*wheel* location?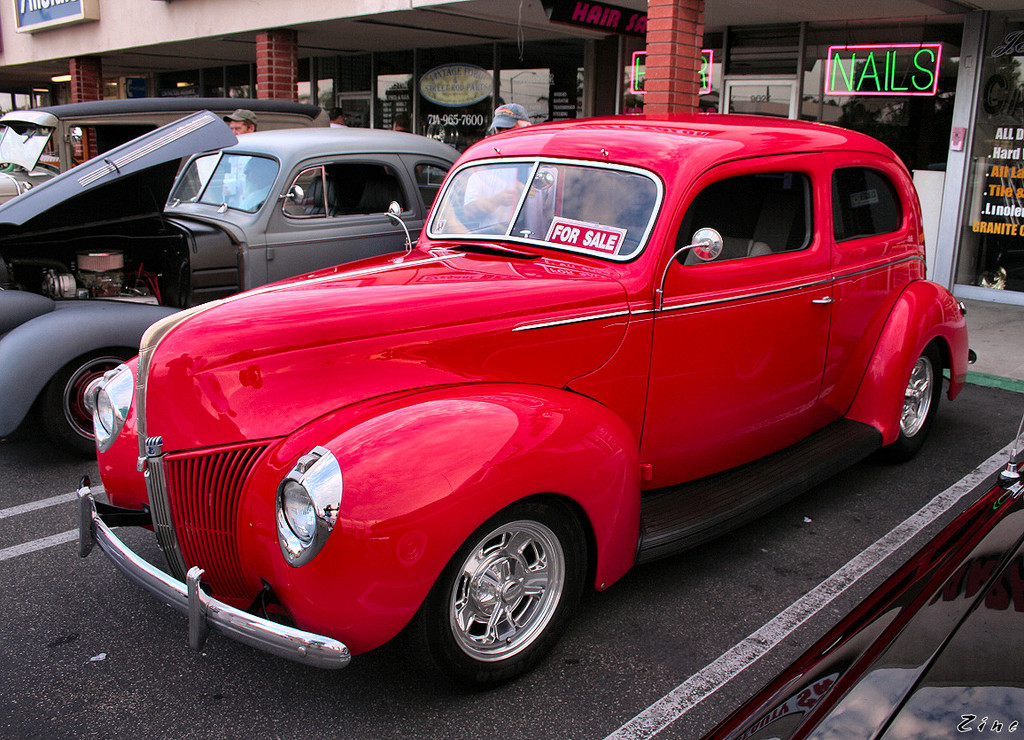
box(893, 335, 944, 450)
